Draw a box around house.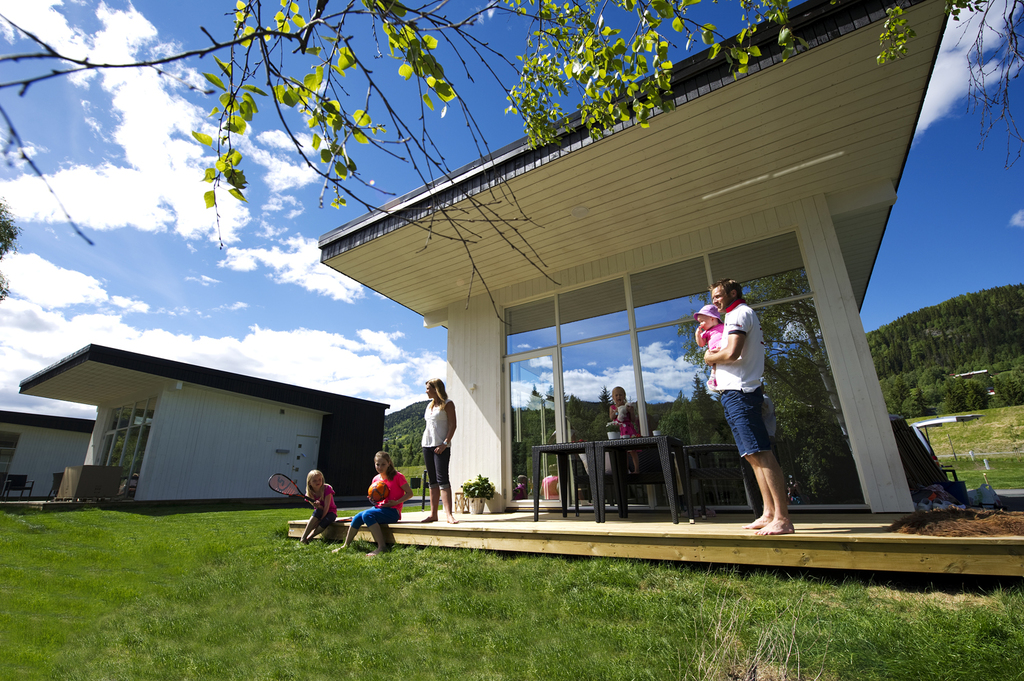
bbox=(13, 328, 418, 530).
